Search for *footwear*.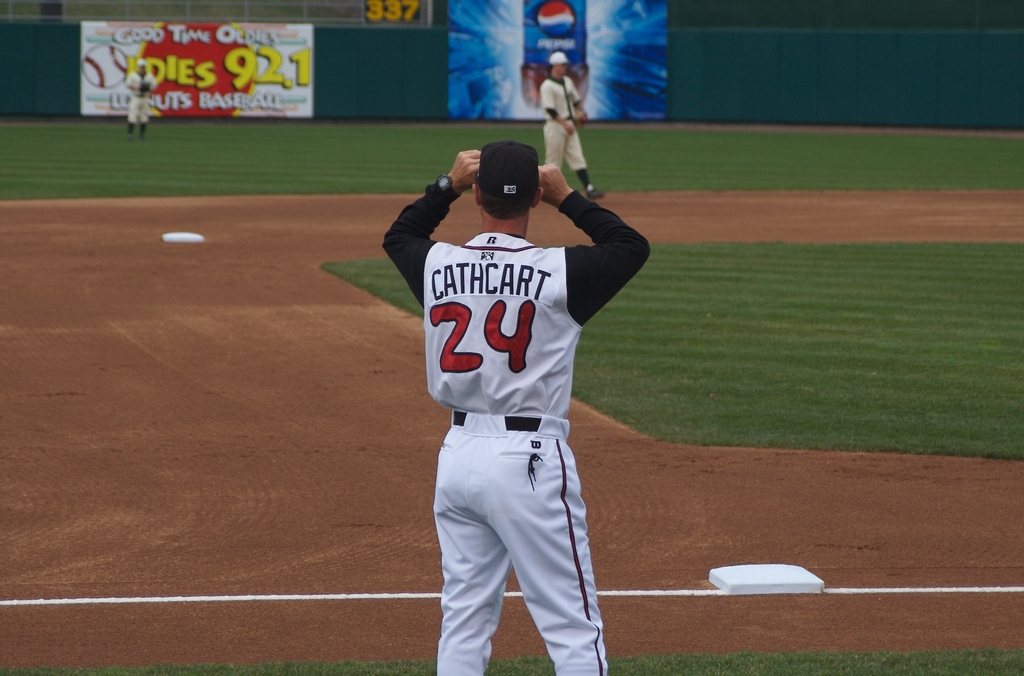
Found at x1=140, y1=138, x2=150, y2=143.
